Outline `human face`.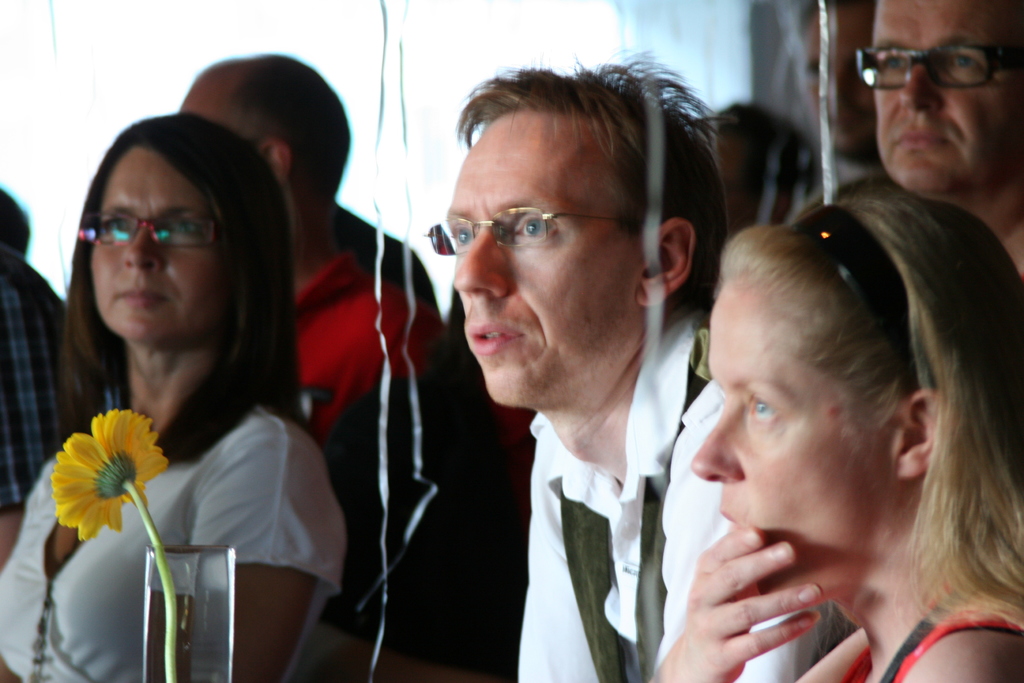
Outline: x1=90, y1=145, x2=233, y2=344.
